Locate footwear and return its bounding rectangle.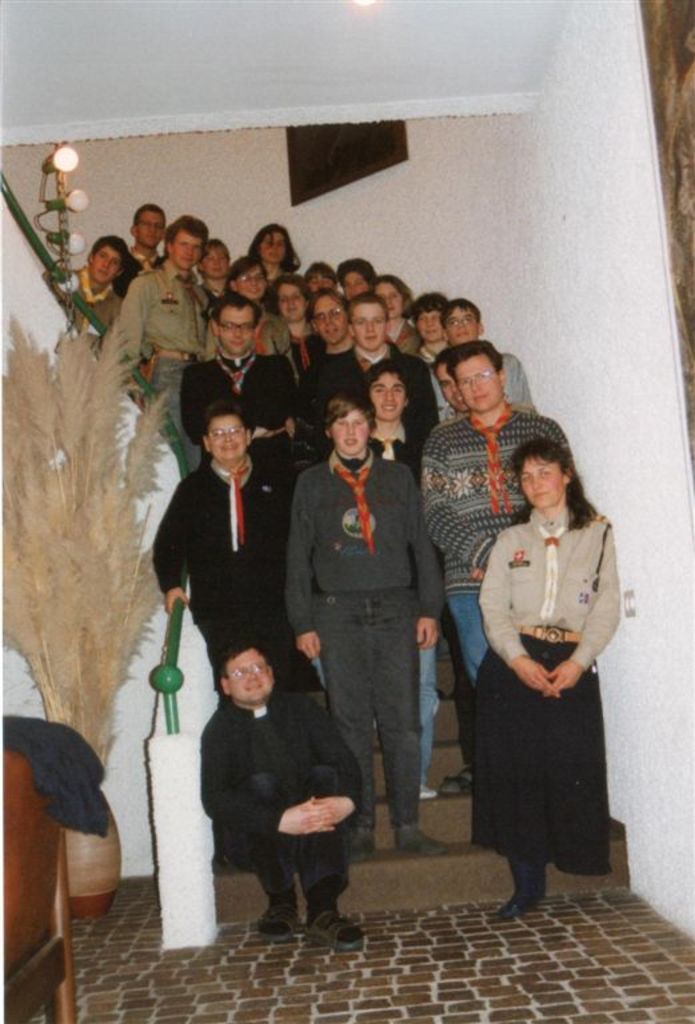
crop(304, 908, 370, 960).
